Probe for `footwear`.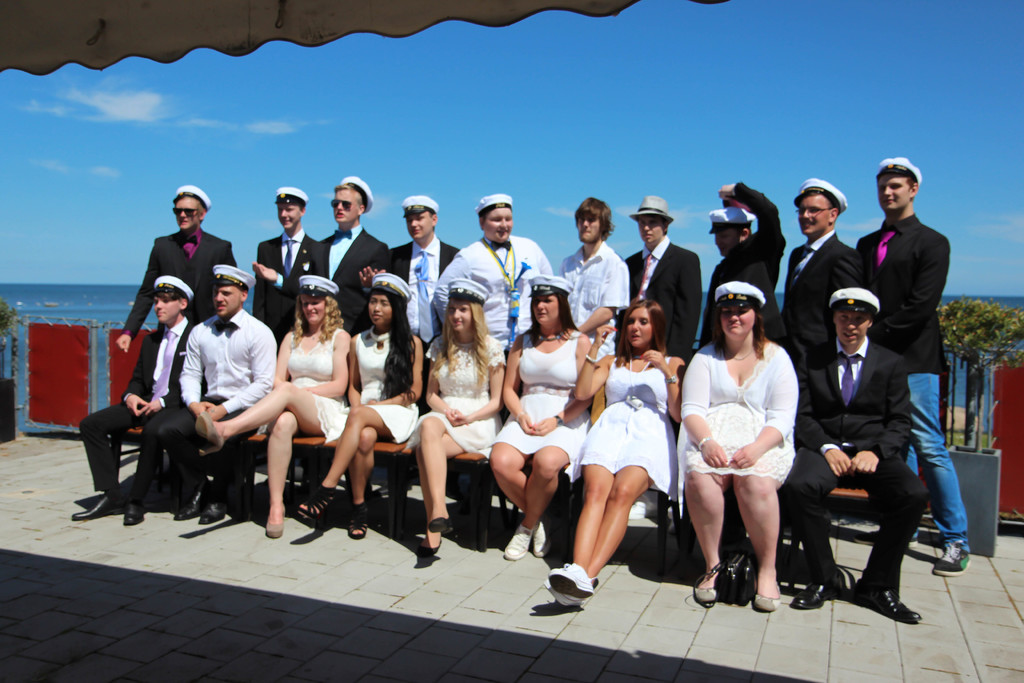
Probe result: 68/493/113/520.
